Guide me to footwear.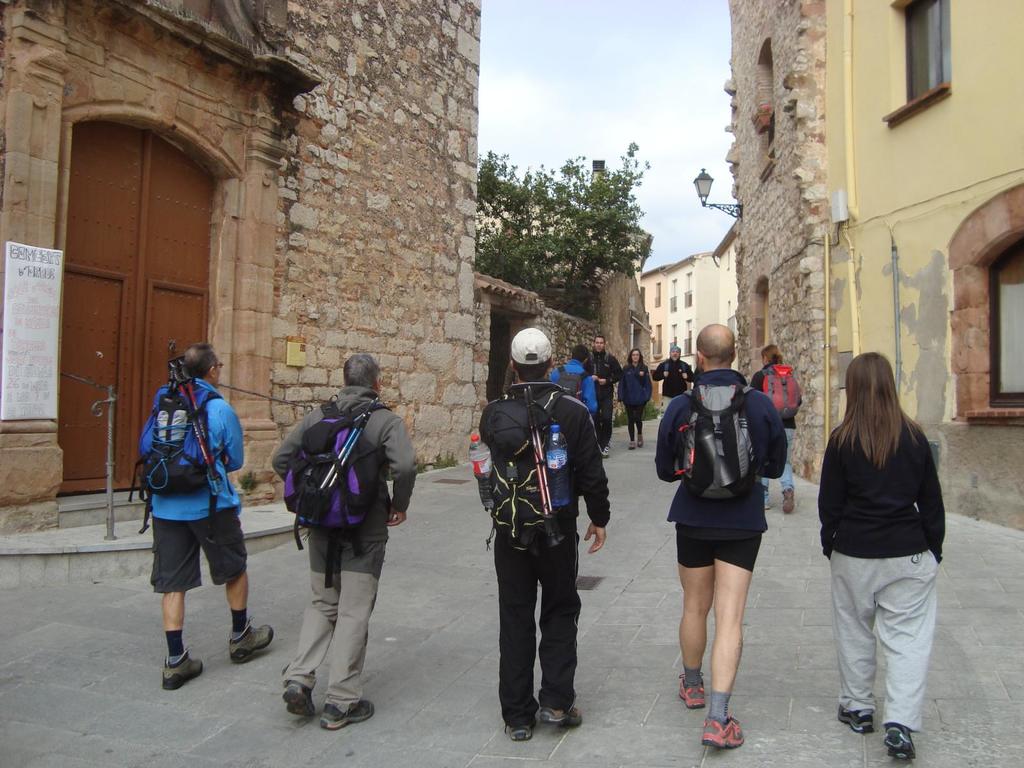
Guidance: box(604, 451, 614, 462).
